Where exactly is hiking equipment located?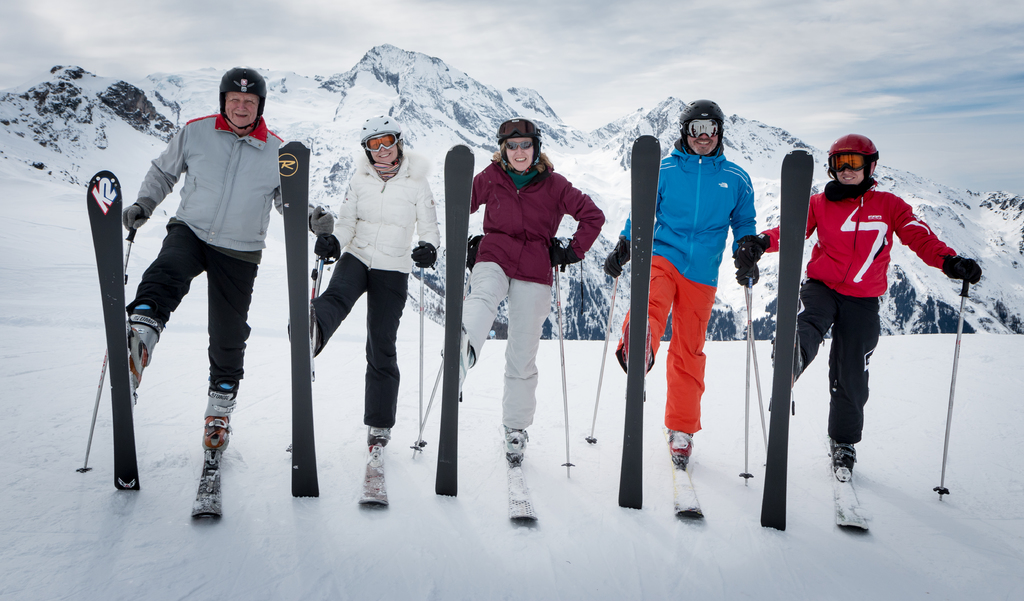
Its bounding box is {"left": 822, "top": 126, "right": 880, "bottom": 189}.
